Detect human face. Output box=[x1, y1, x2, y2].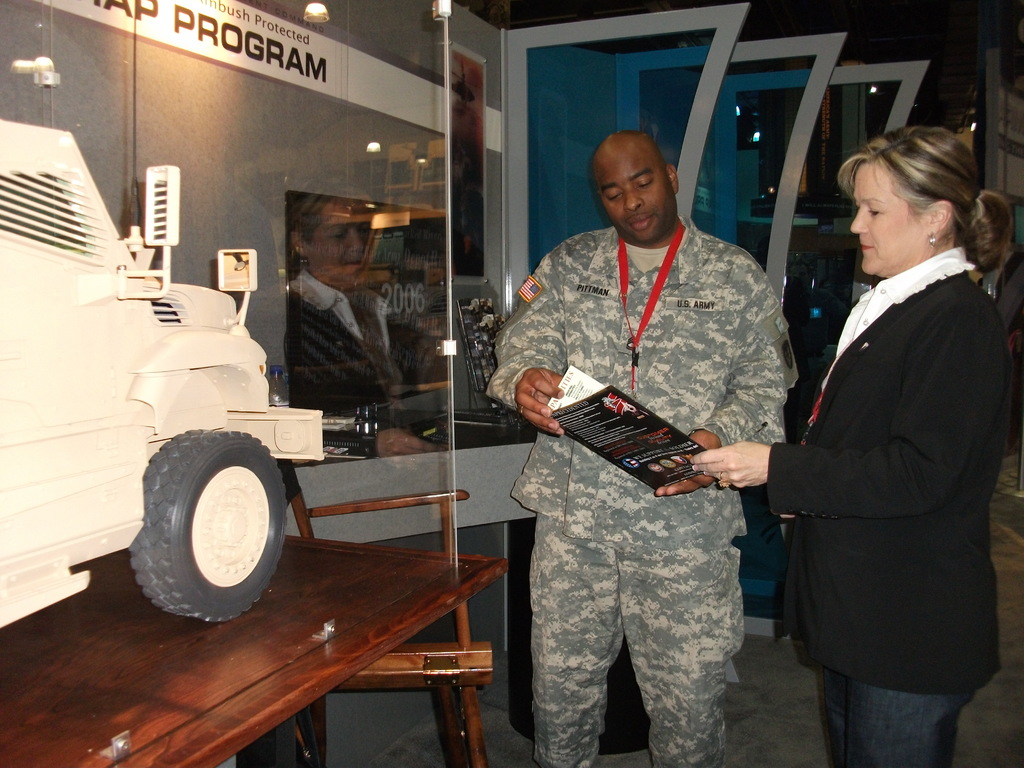
box=[849, 157, 928, 274].
